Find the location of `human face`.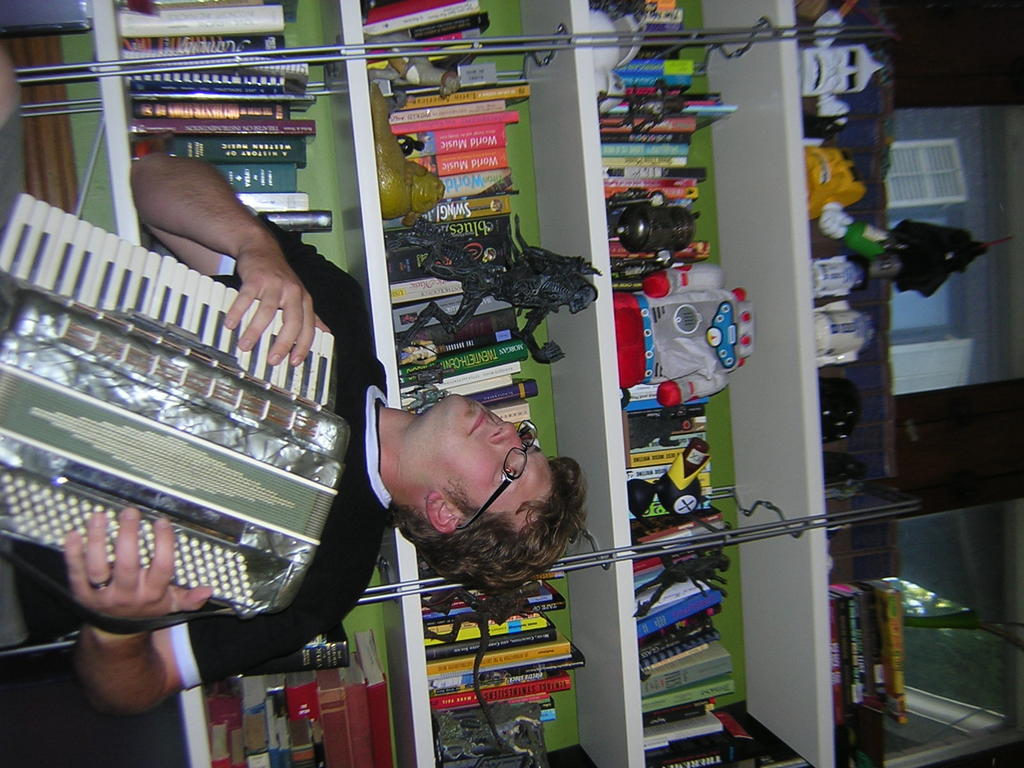
Location: x1=454 y1=397 x2=552 y2=504.
